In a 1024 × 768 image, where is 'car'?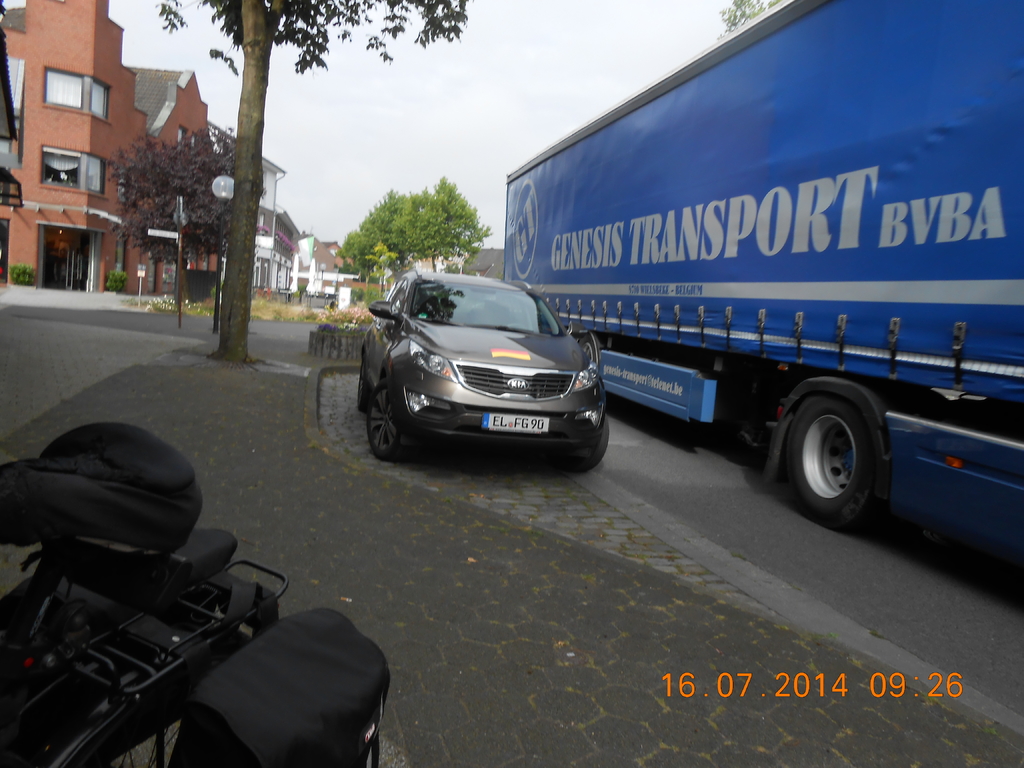
361, 271, 607, 473.
